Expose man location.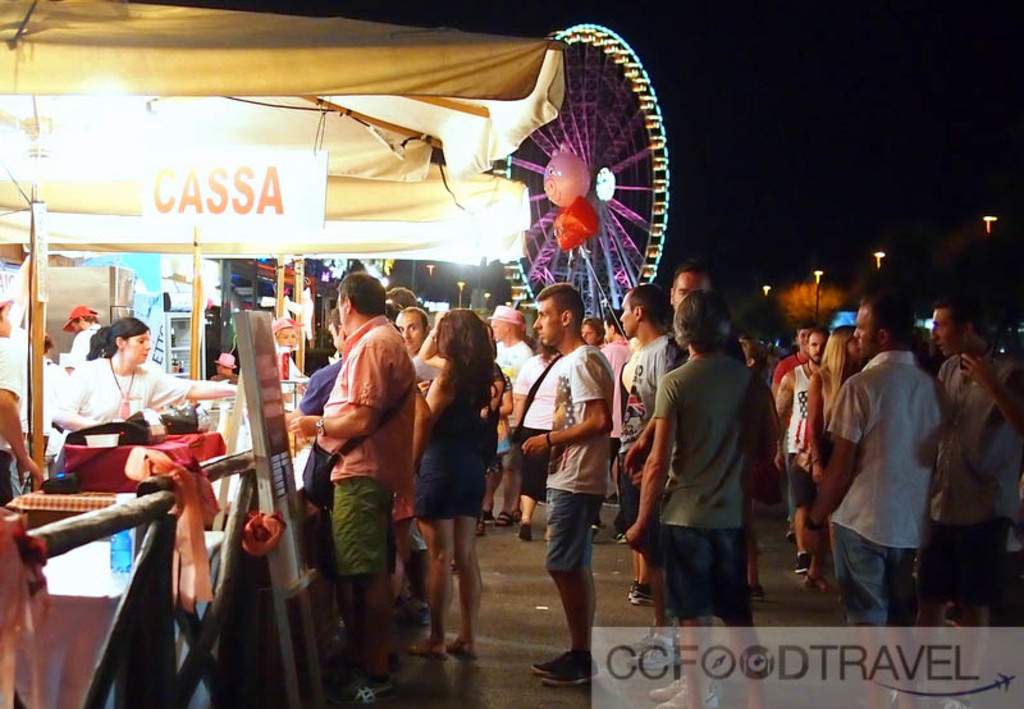
Exposed at l=0, t=301, r=47, b=511.
